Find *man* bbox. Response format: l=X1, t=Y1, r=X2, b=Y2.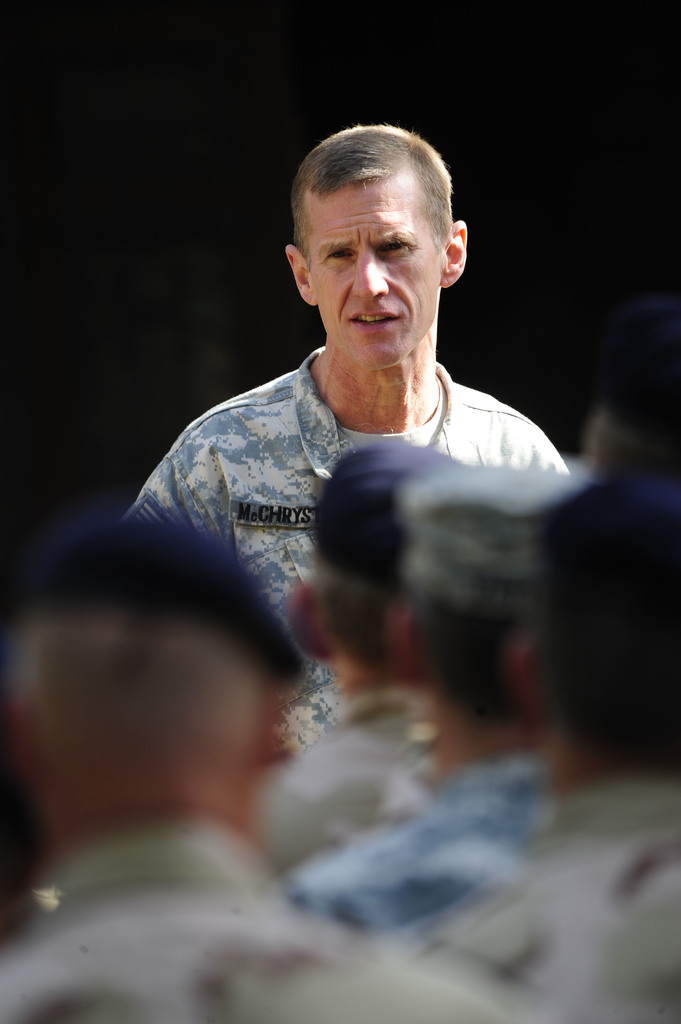
l=131, t=120, r=566, b=746.
